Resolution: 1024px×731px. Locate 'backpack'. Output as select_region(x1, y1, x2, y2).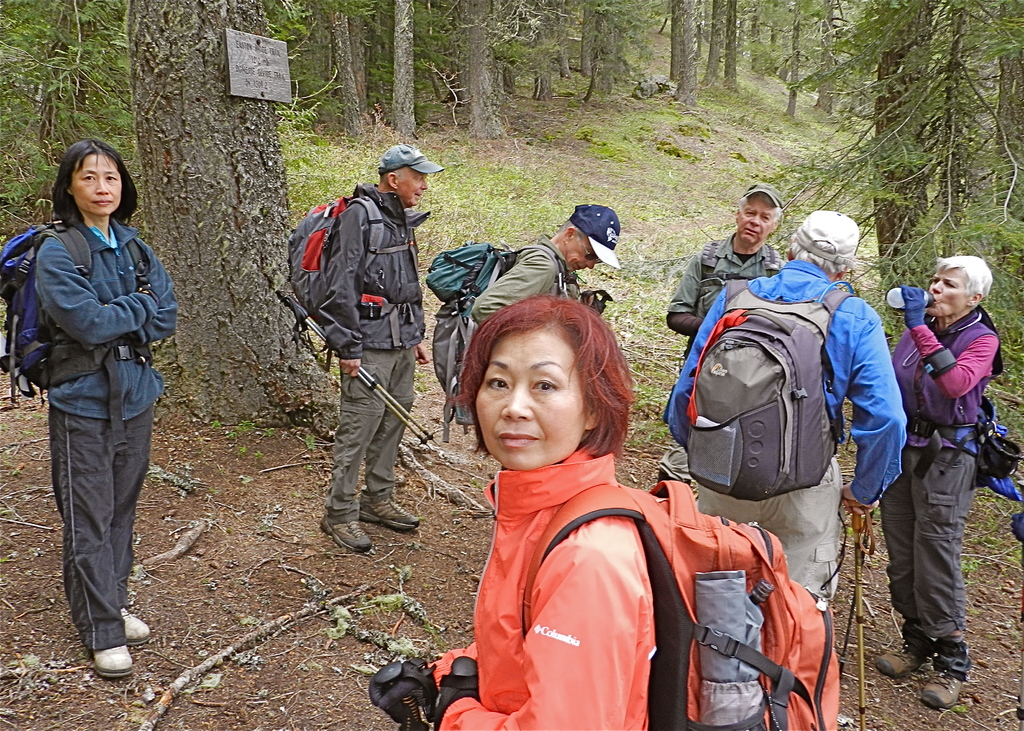
select_region(284, 191, 420, 321).
